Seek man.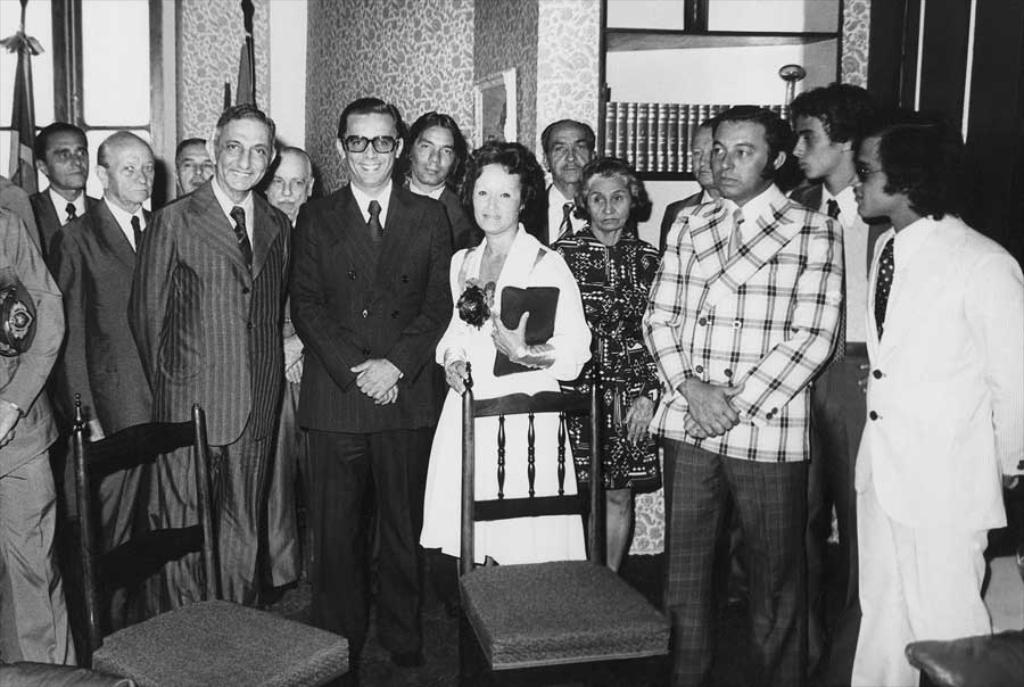
pyautogui.locateOnScreen(172, 139, 222, 194).
